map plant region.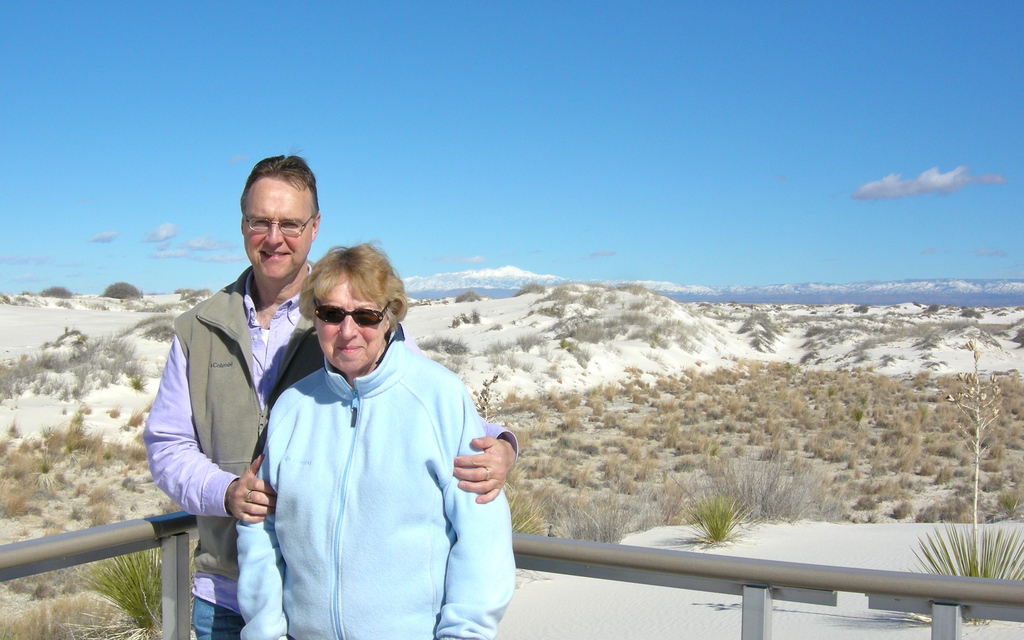
Mapped to (x1=93, y1=278, x2=139, y2=298).
